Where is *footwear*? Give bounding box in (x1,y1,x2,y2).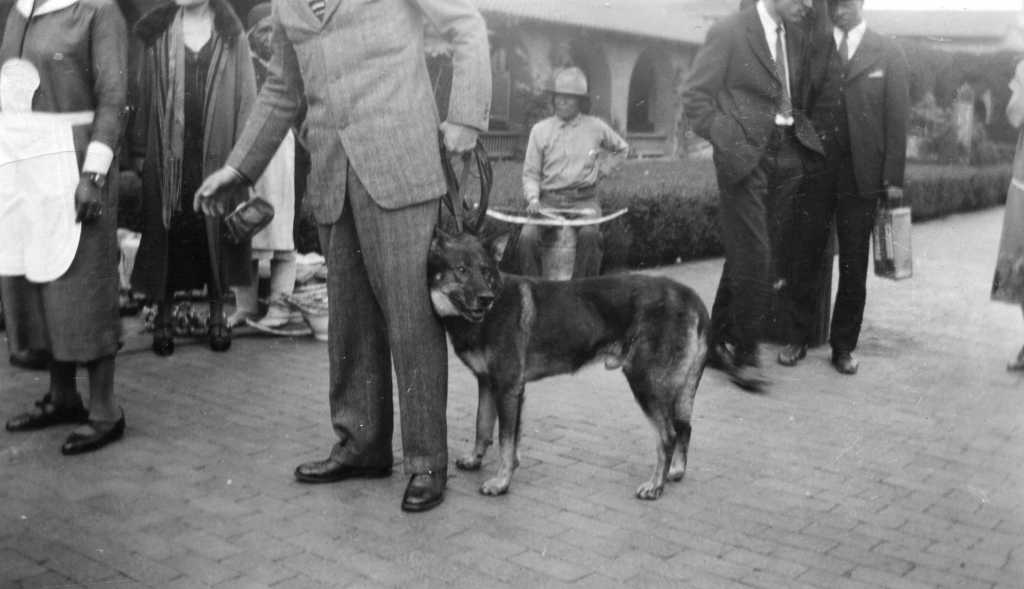
(150,310,175,357).
